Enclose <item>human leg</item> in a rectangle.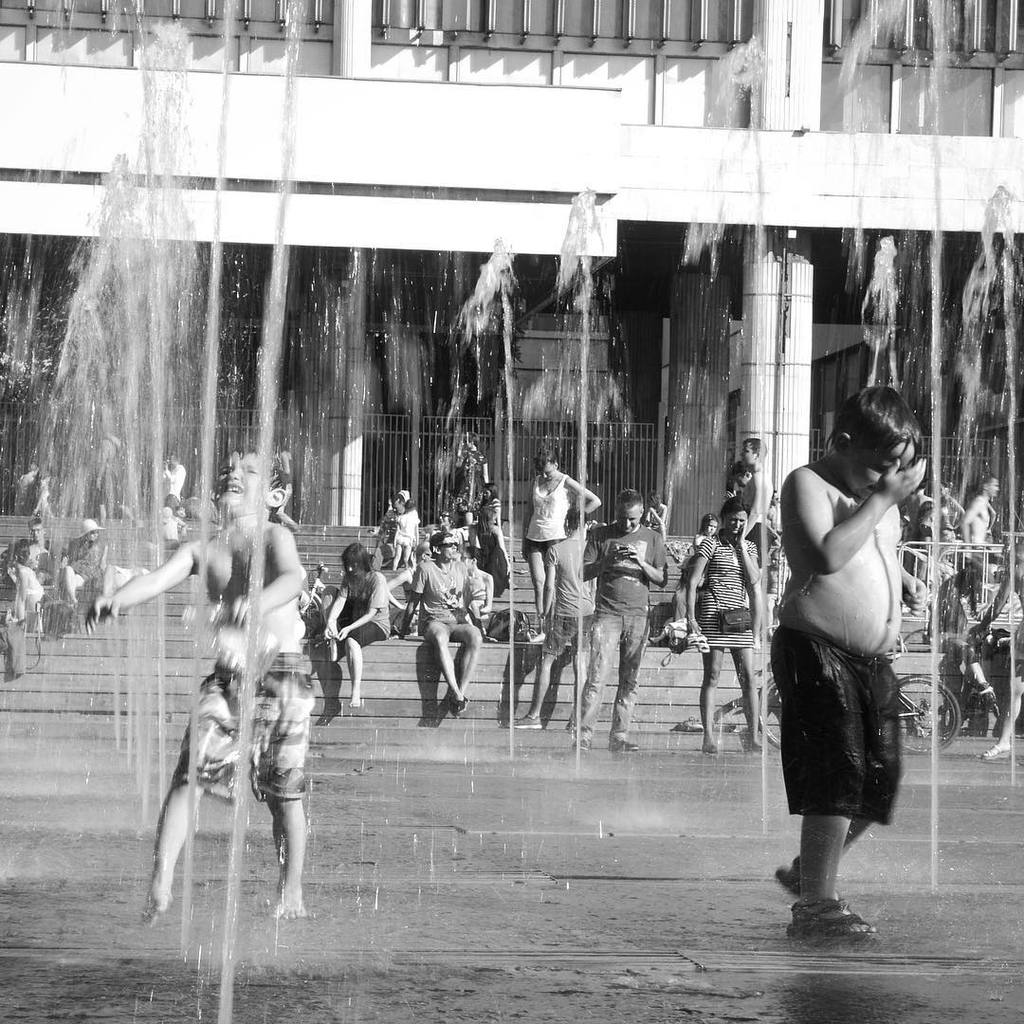
x1=576 y1=614 x2=595 y2=687.
